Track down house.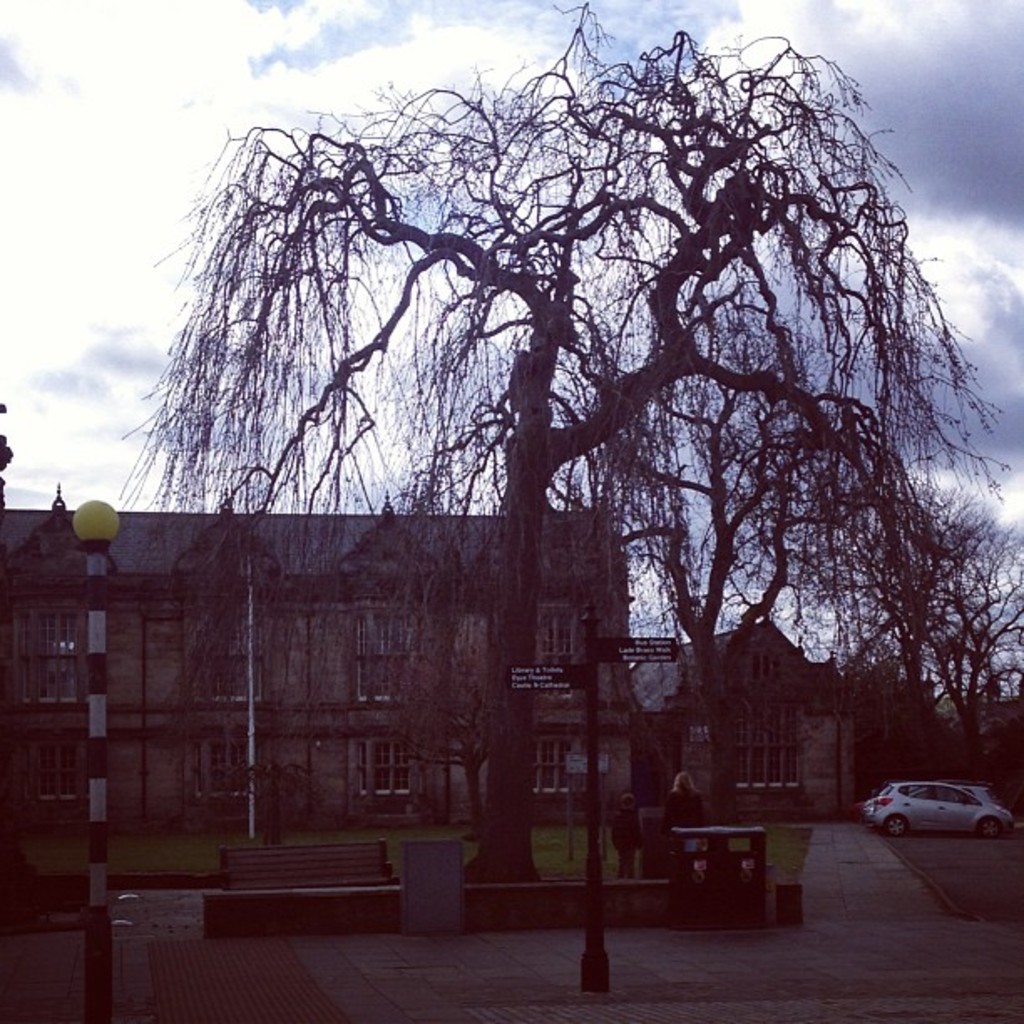
Tracked to locate(0, 529, 246, 833).
